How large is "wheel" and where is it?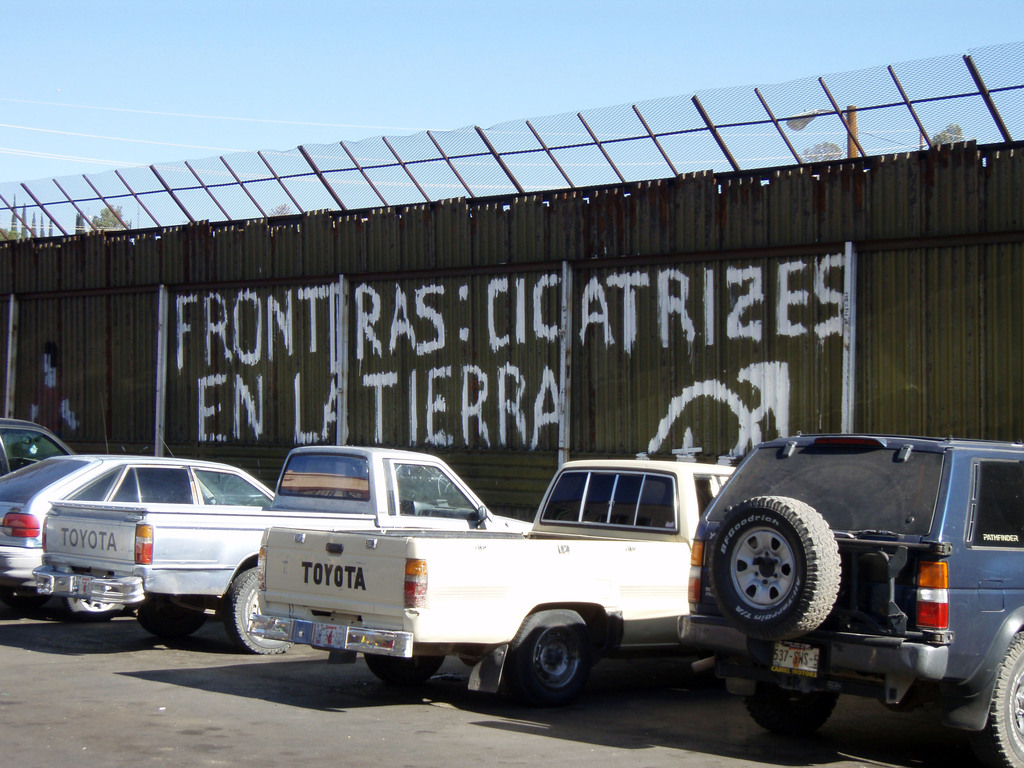
Bounding box: 966/631/1023/767.
